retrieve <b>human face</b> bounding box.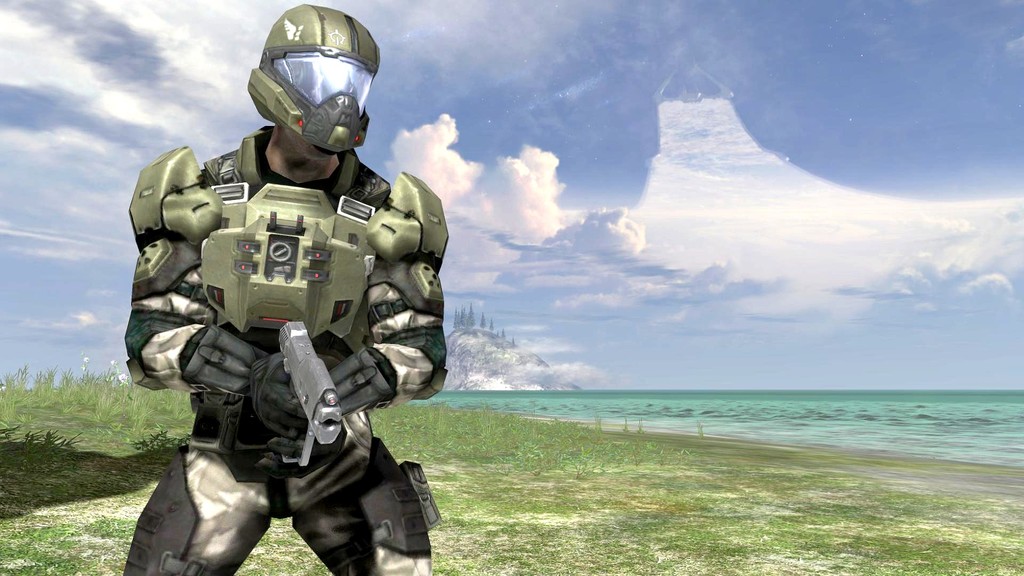
Bounding box: left=279, top=121, right=340, bottom=164.
